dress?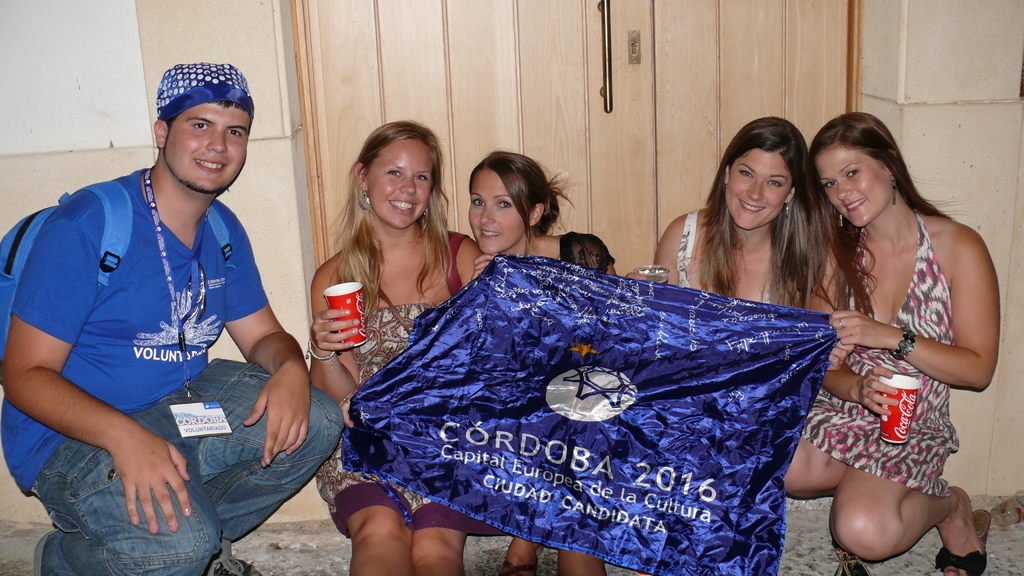
bbox=(309, 232, 504, 541)
